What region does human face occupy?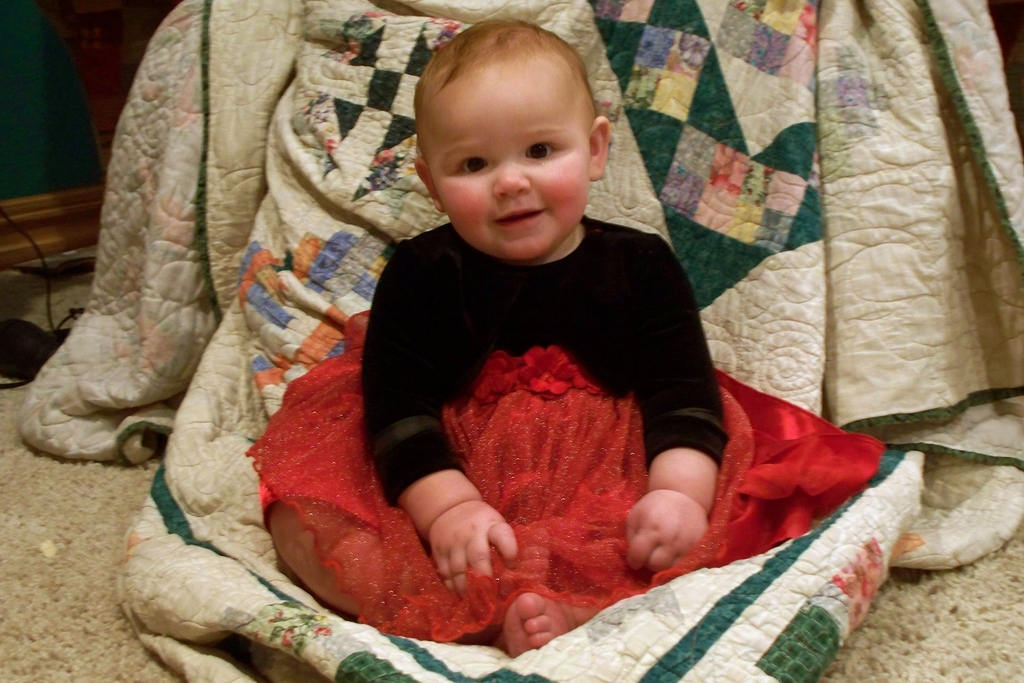
[426, 74, 593, 256].
